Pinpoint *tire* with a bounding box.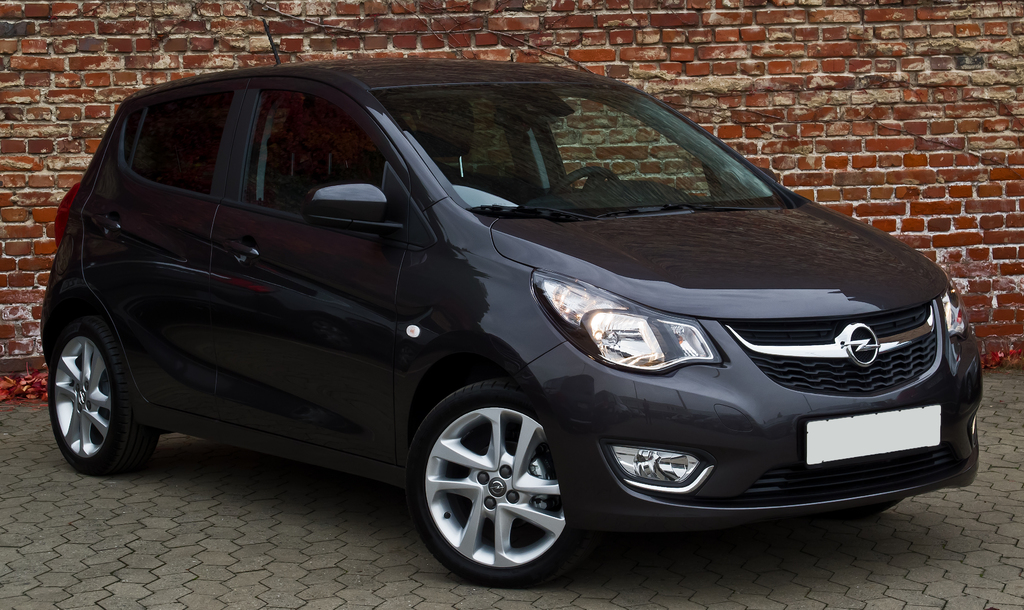
l=50, t=338, r=154, b=477.
